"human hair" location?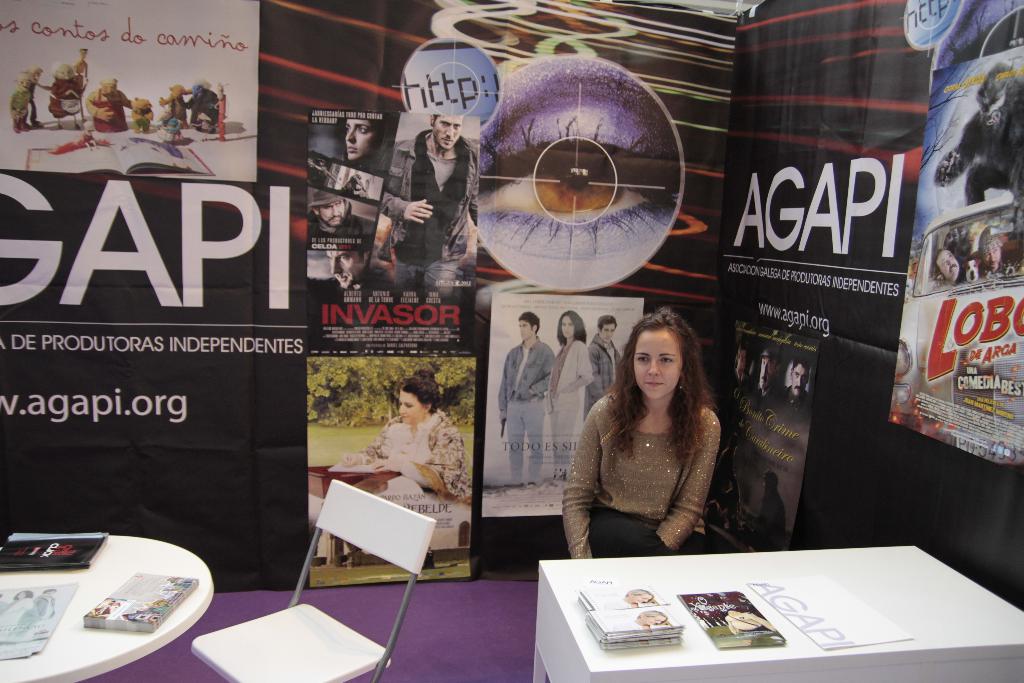
Rect(792, 354, 811, 375)
